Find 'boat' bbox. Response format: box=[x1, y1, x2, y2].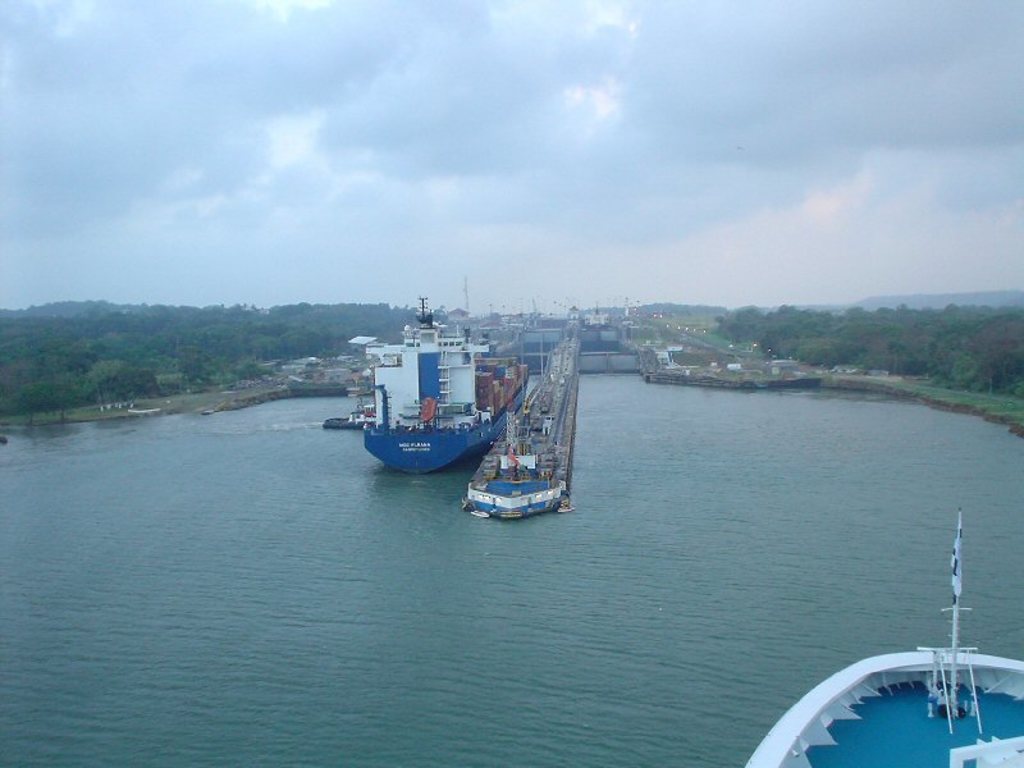
box=[753, 512, 1023, 767].
